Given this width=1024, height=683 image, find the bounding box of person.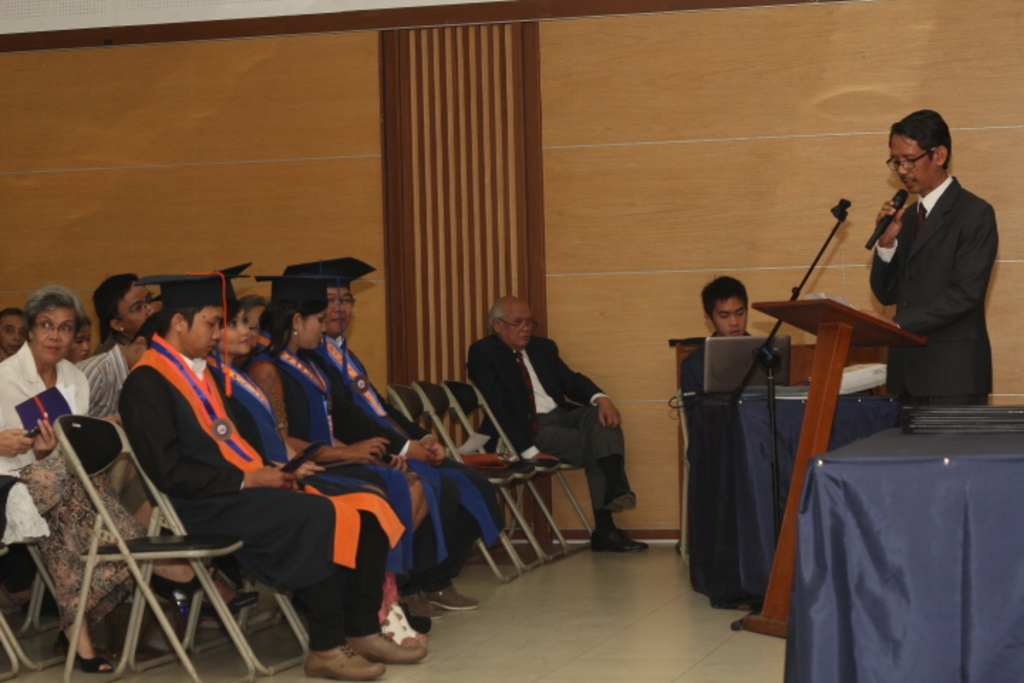
x1=70, y1=312, x2=91, y2=354.
